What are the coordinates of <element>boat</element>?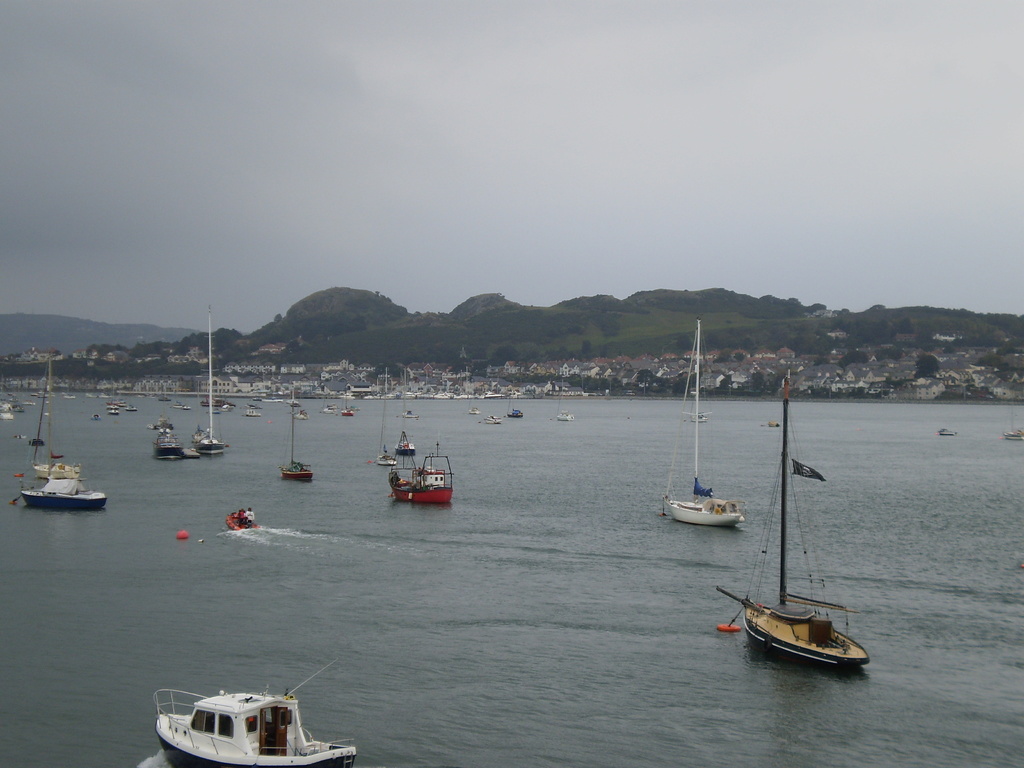
22:476:106:508.
